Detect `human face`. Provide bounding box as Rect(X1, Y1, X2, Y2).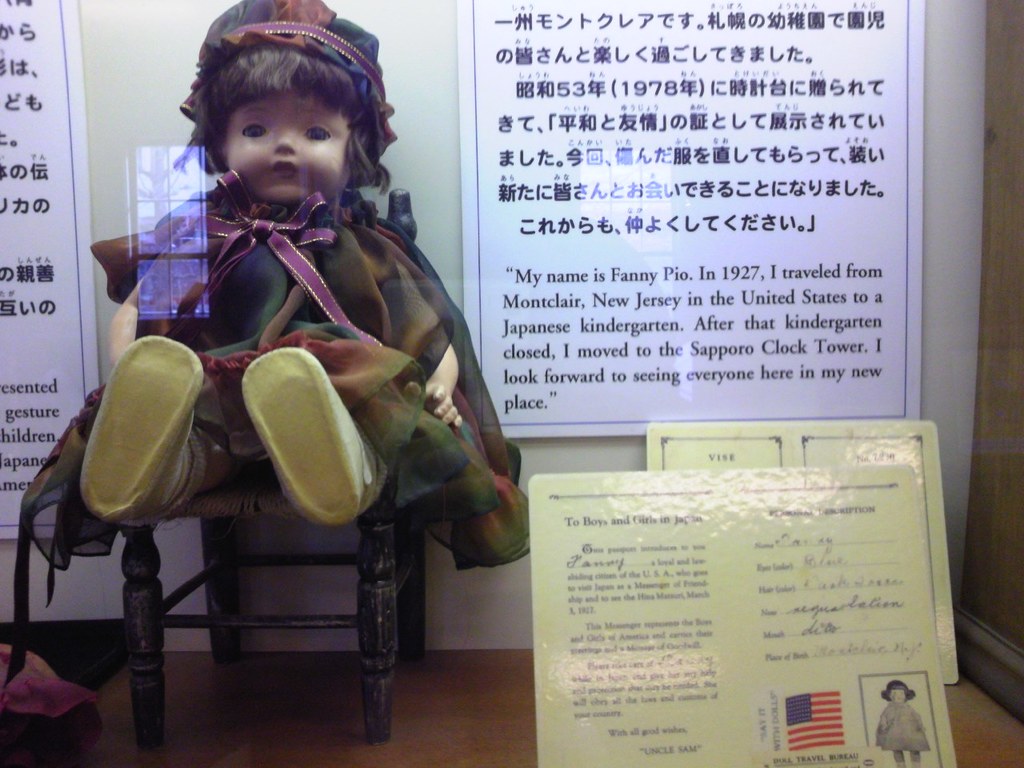
Rect(223, 85, 347, 199).
